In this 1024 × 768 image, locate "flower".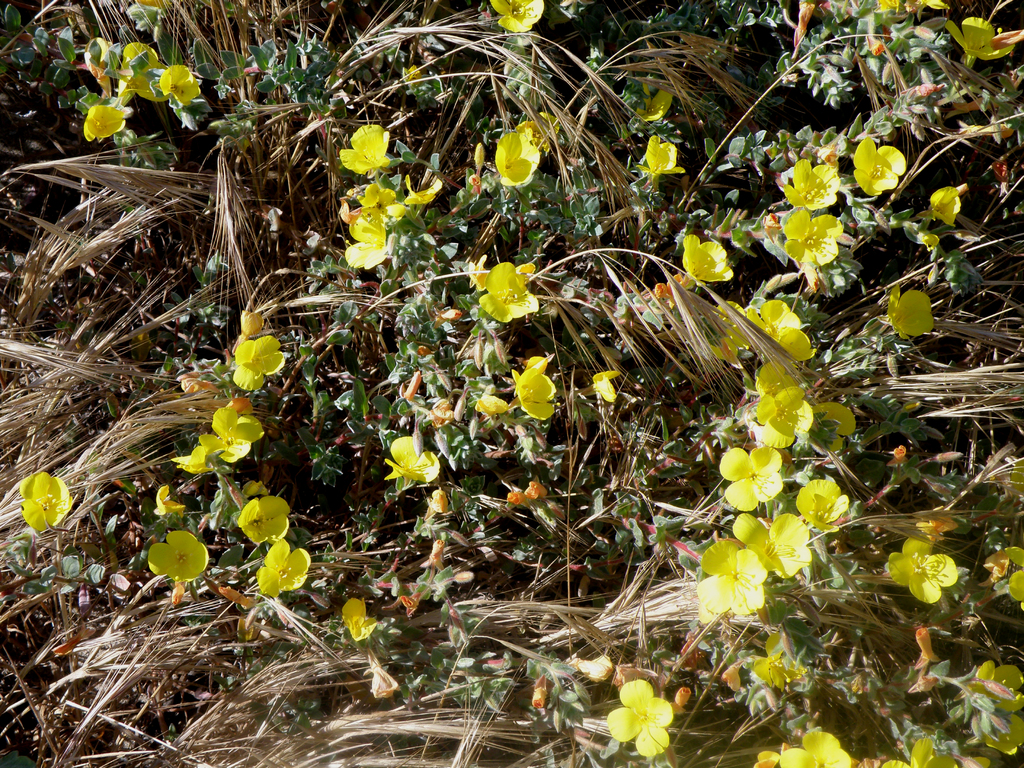
Bounding box: [x1=349, y1=220, x2=390, y2=278].
